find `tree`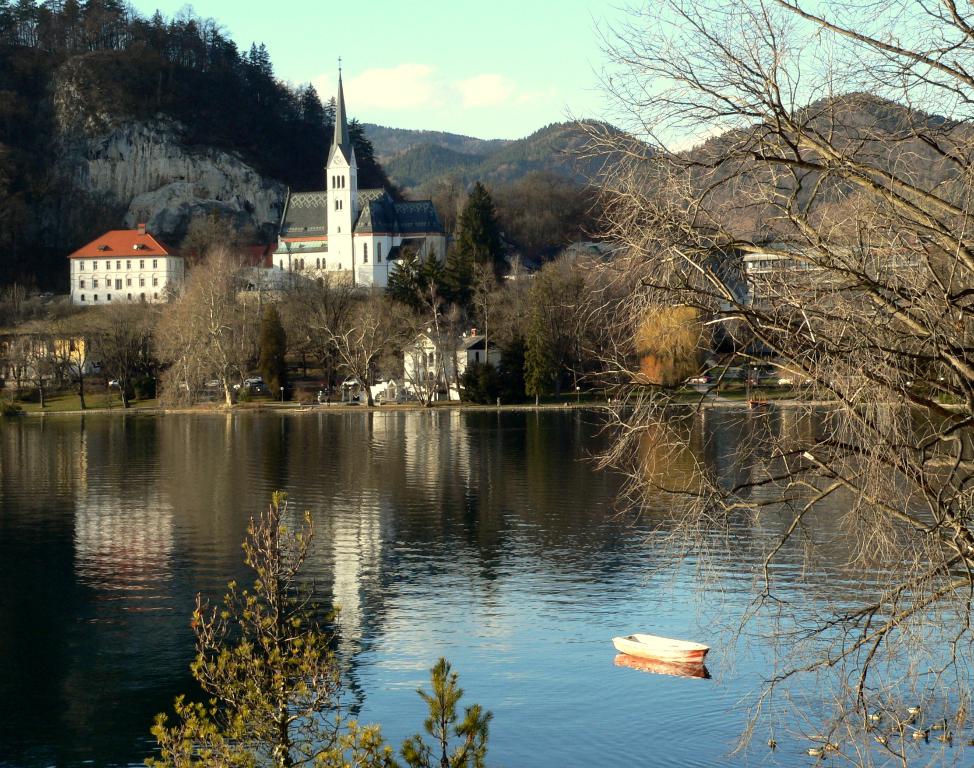
select_region(467, 264, 505, 368)
